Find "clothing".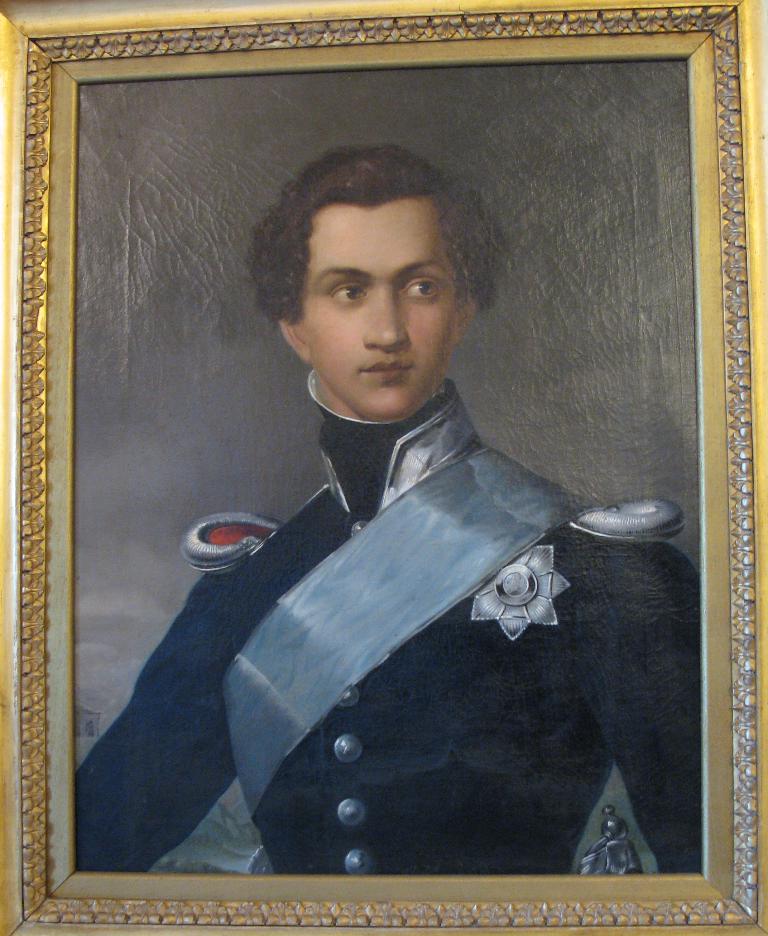
[left=98, top=380, right=708, bottom=882].
